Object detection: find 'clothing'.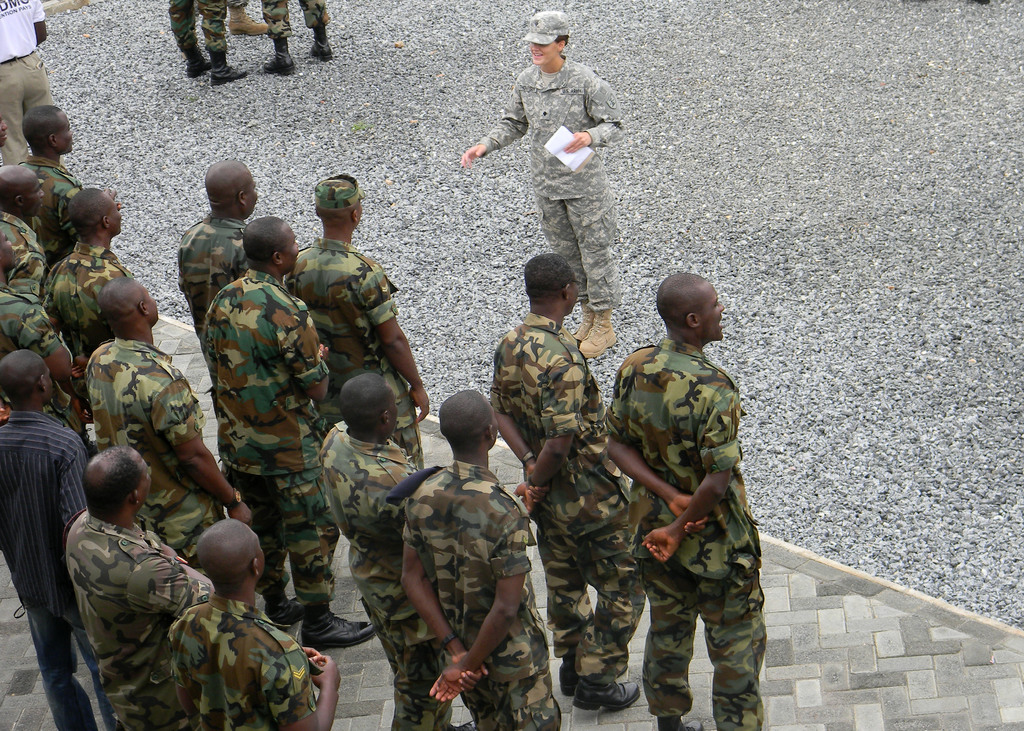
locate(200, 266, 344, 625).
